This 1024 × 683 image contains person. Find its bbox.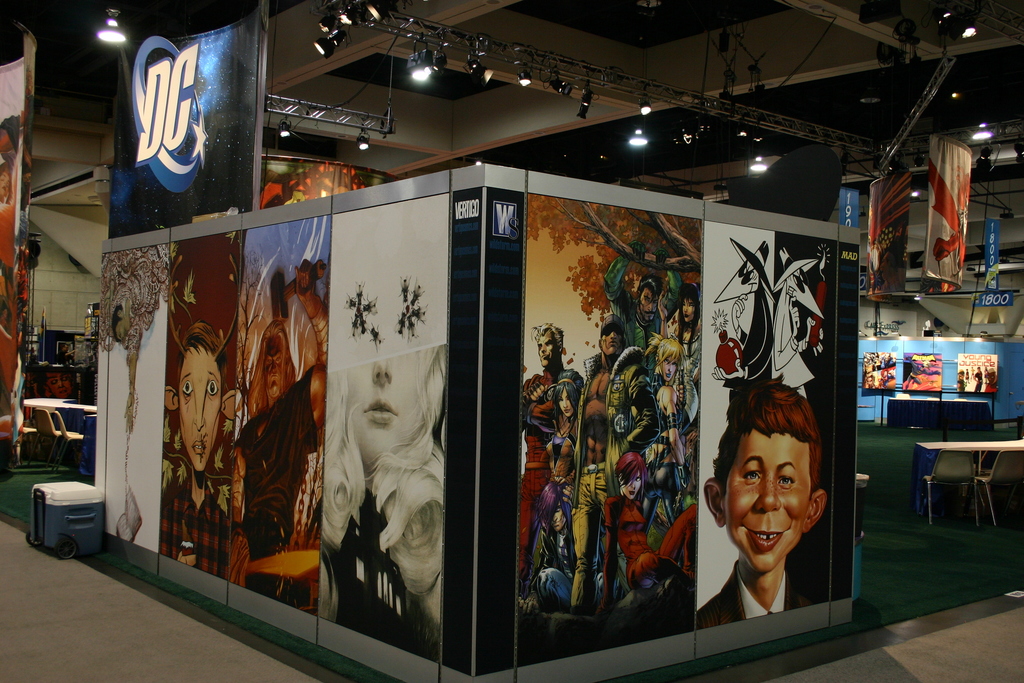
164/319/233/575.
